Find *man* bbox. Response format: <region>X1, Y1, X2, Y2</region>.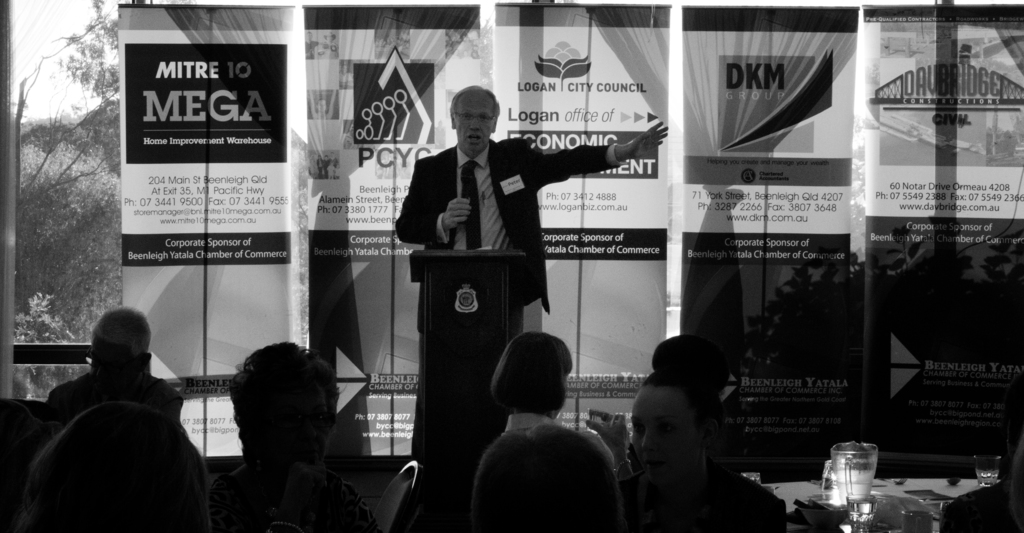
<region>385, 88, 637, 341</region>.
